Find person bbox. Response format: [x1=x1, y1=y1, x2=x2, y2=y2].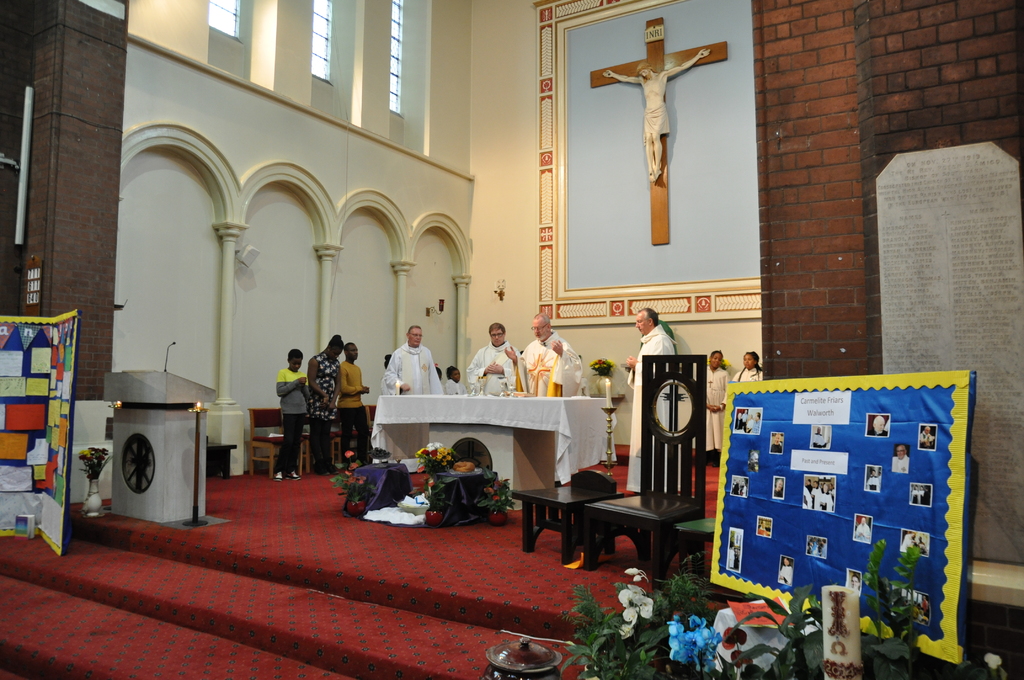
[x1=332, y1=346, x2=371, y2=469].
